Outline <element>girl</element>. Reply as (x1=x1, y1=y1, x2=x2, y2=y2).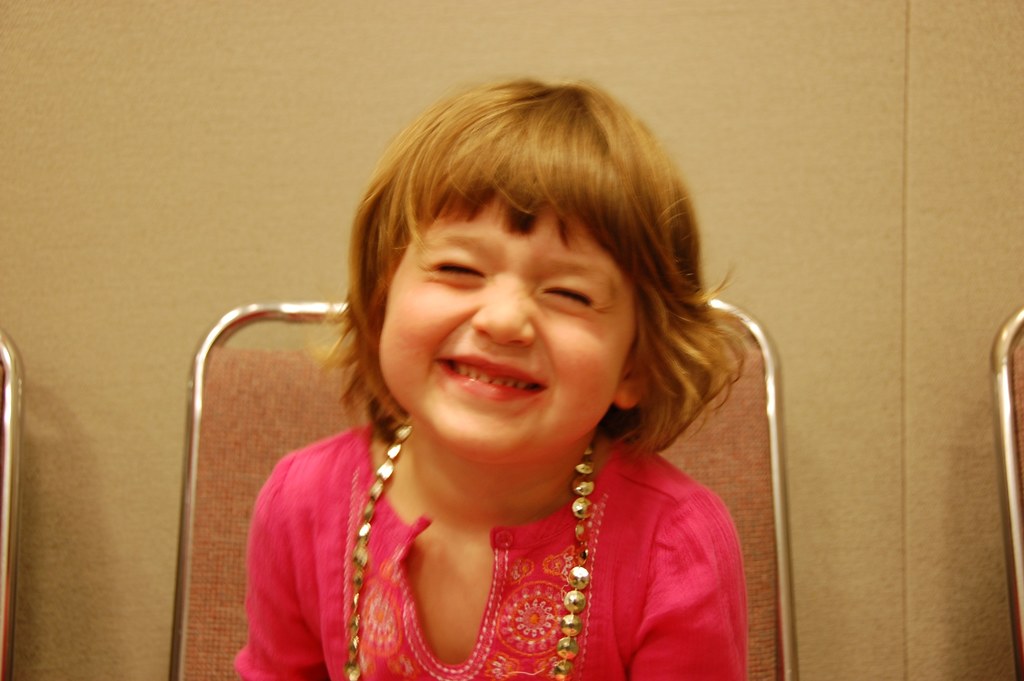
(x1=228, y1=75, x2=750, y2=680).
